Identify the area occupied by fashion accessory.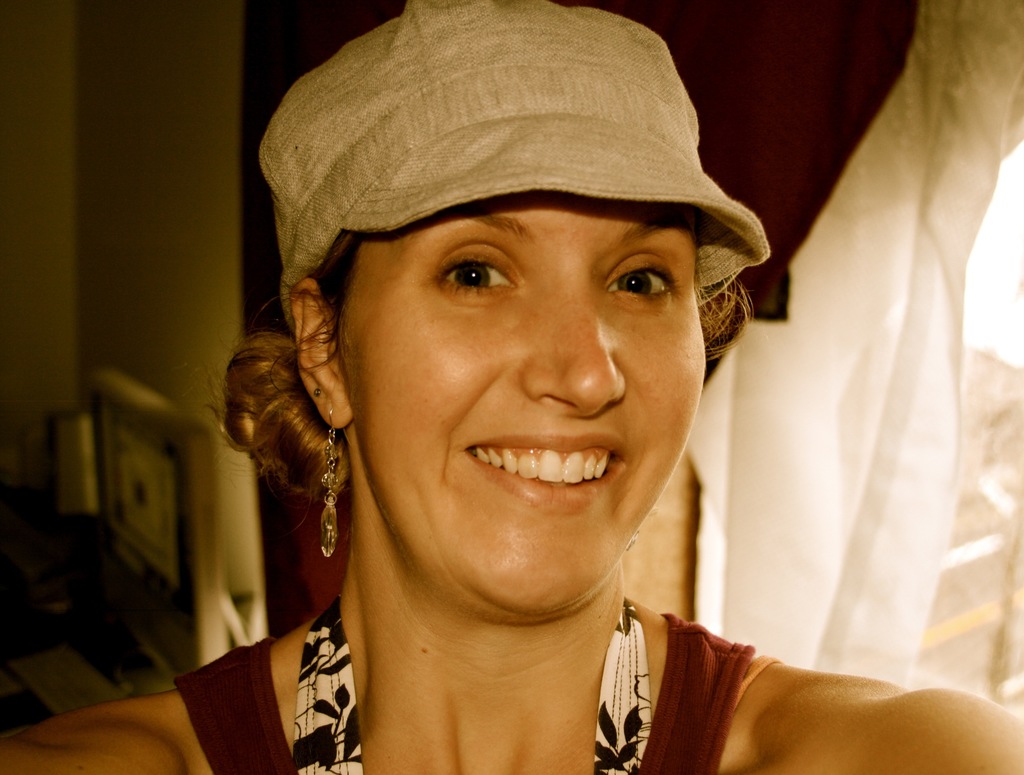
Area: x1=627 y1=530 x2=641 y2=547.
